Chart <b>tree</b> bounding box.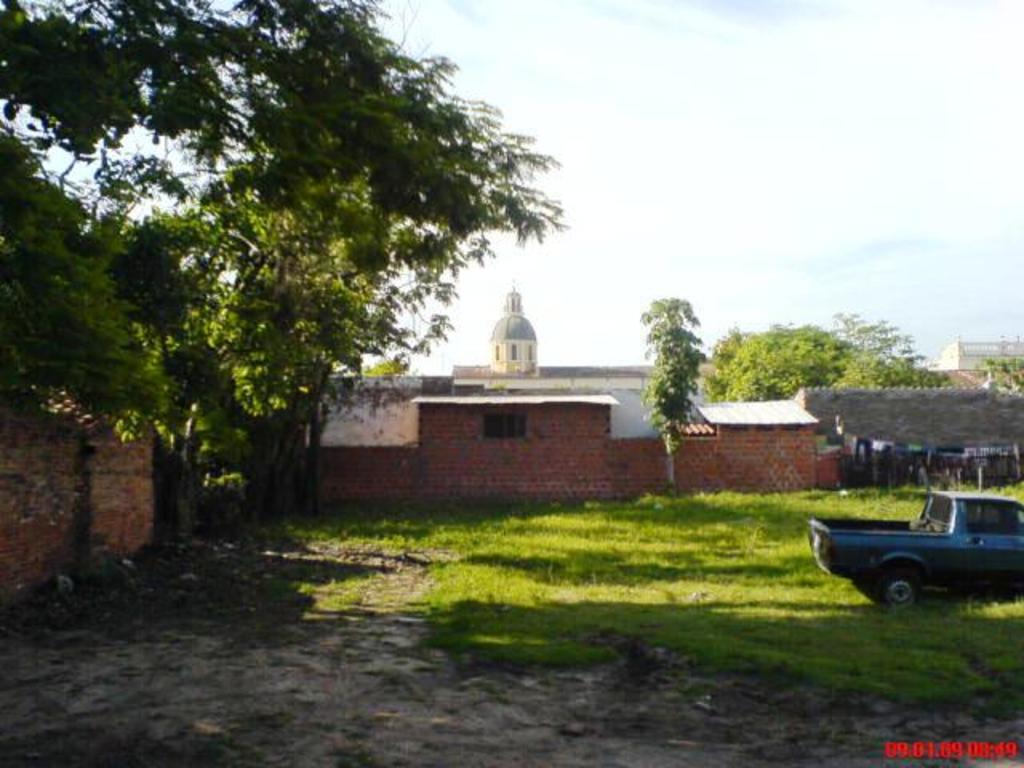
Charted: [637,299,706,509].
